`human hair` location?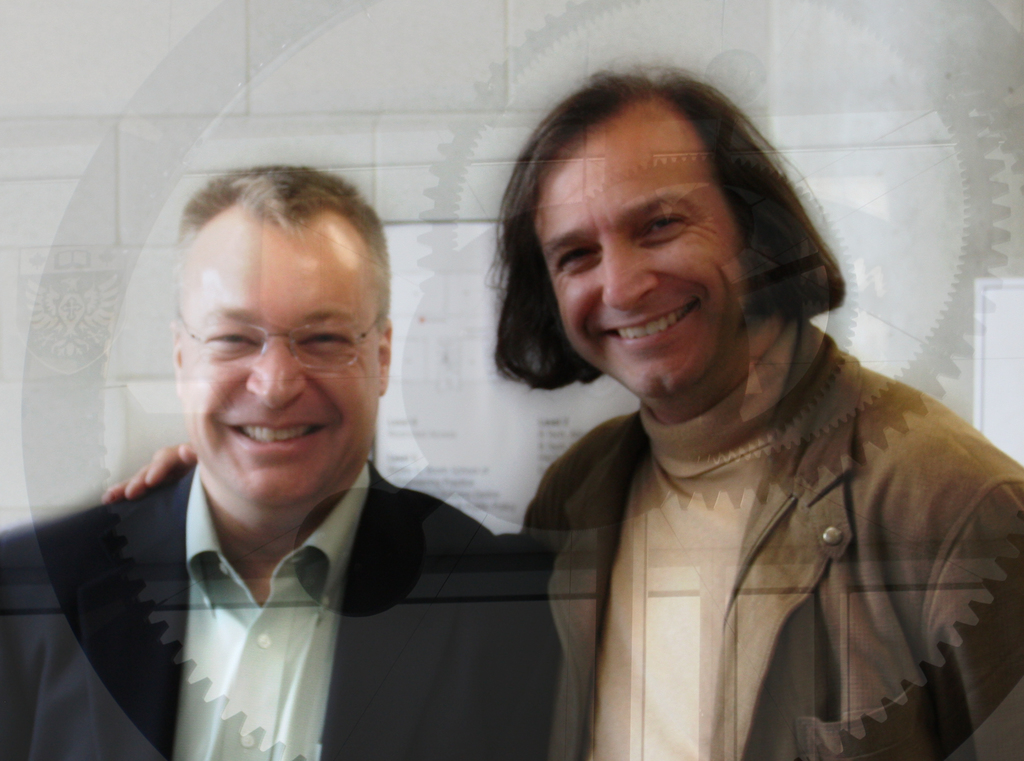
Rect(449, 75, 849, 417)
